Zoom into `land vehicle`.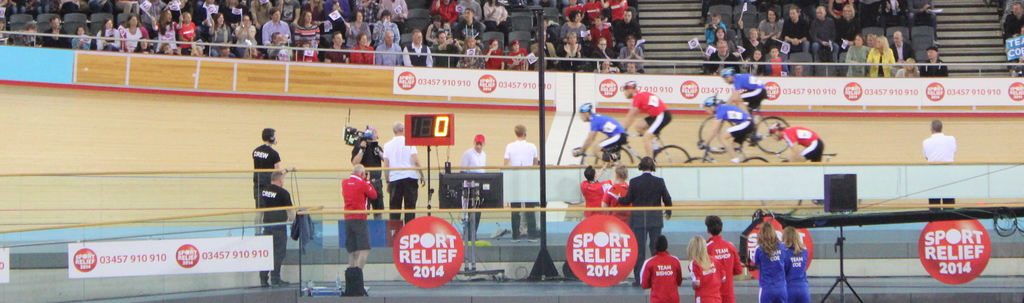
Zoom target: (left=682, top=140, right=772, bottom=167).
